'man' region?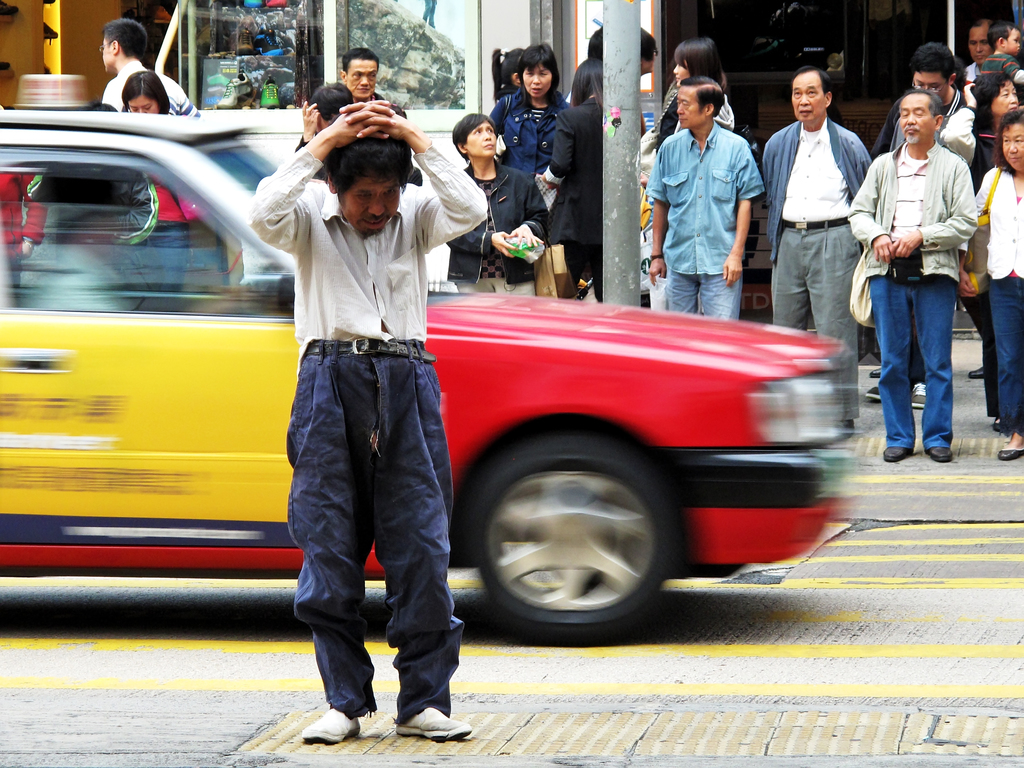
[left=103, top=17, right=198, bottom=114]
